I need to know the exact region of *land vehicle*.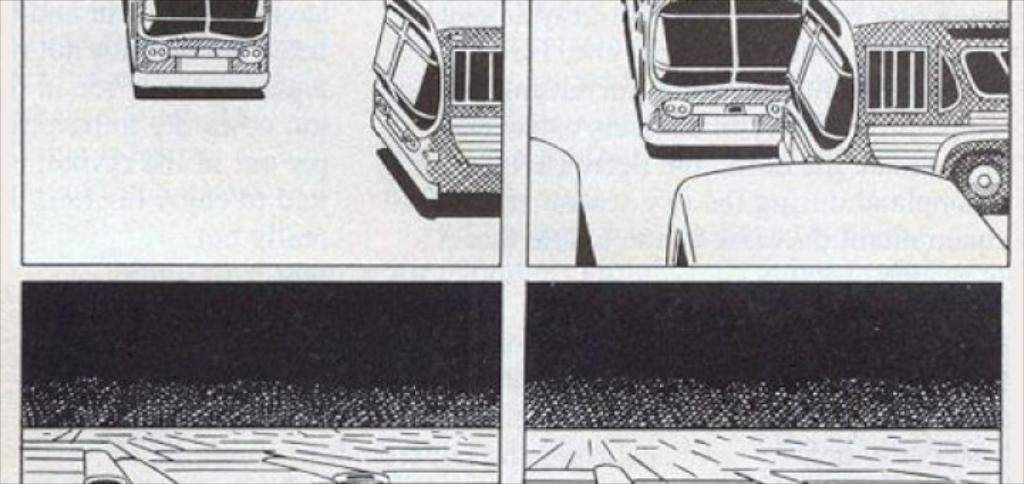
Region: [x1=131, y1=0, x2=269, y2=85].
